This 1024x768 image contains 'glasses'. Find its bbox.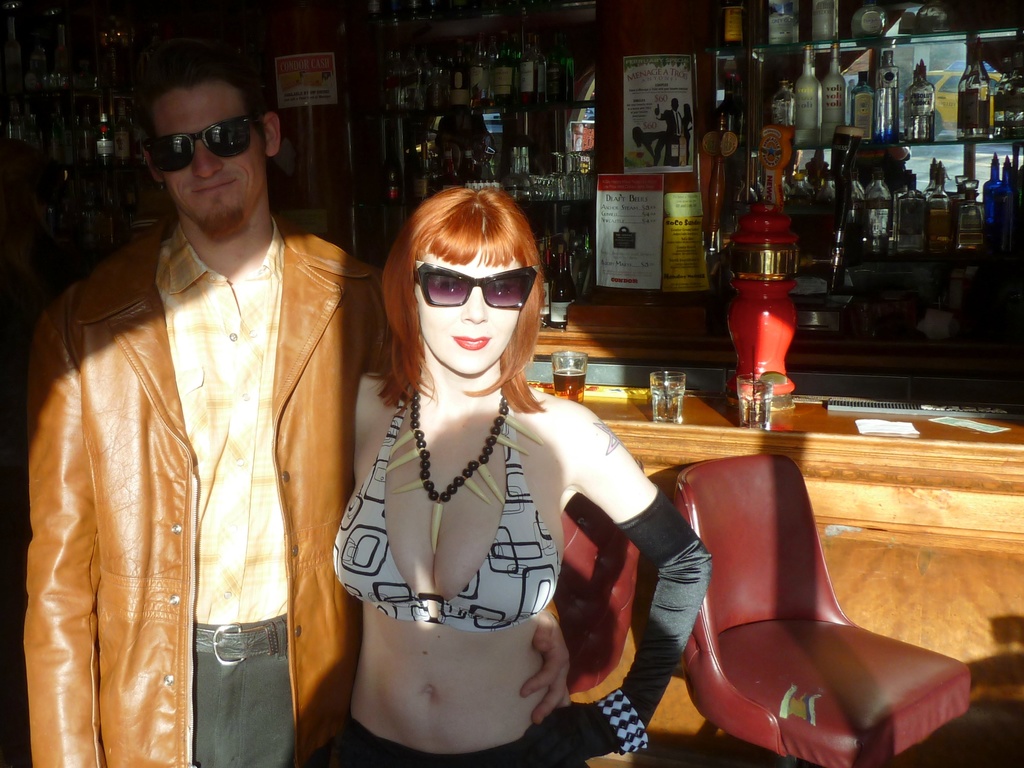
<region>411, 259, 540, 311</region>.
